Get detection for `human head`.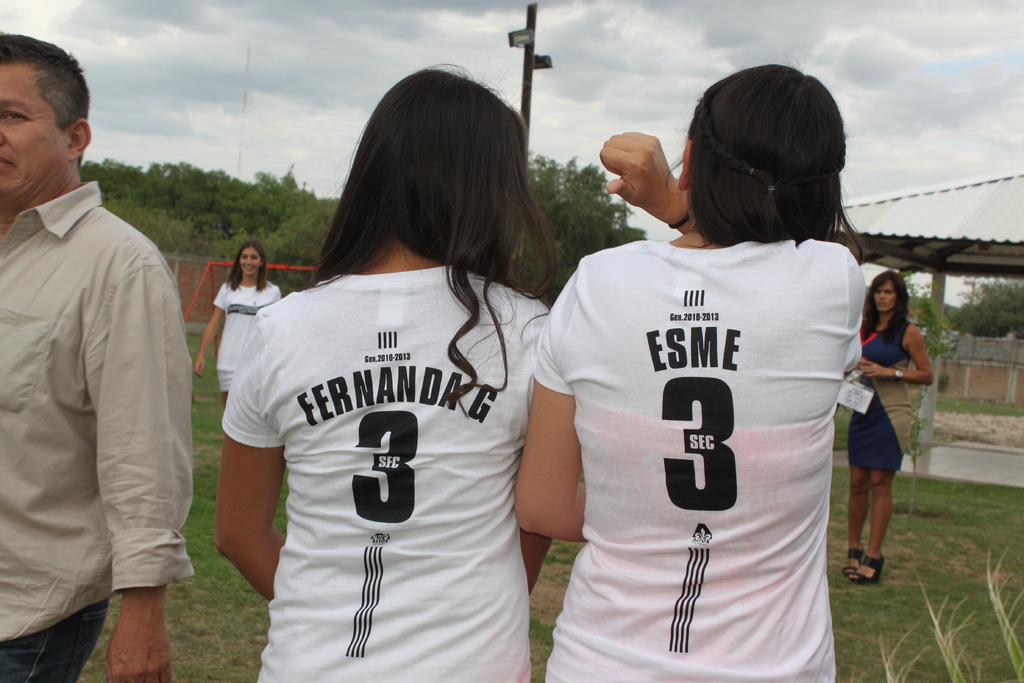
Detection: bbox(0, 35, 90, 206).
